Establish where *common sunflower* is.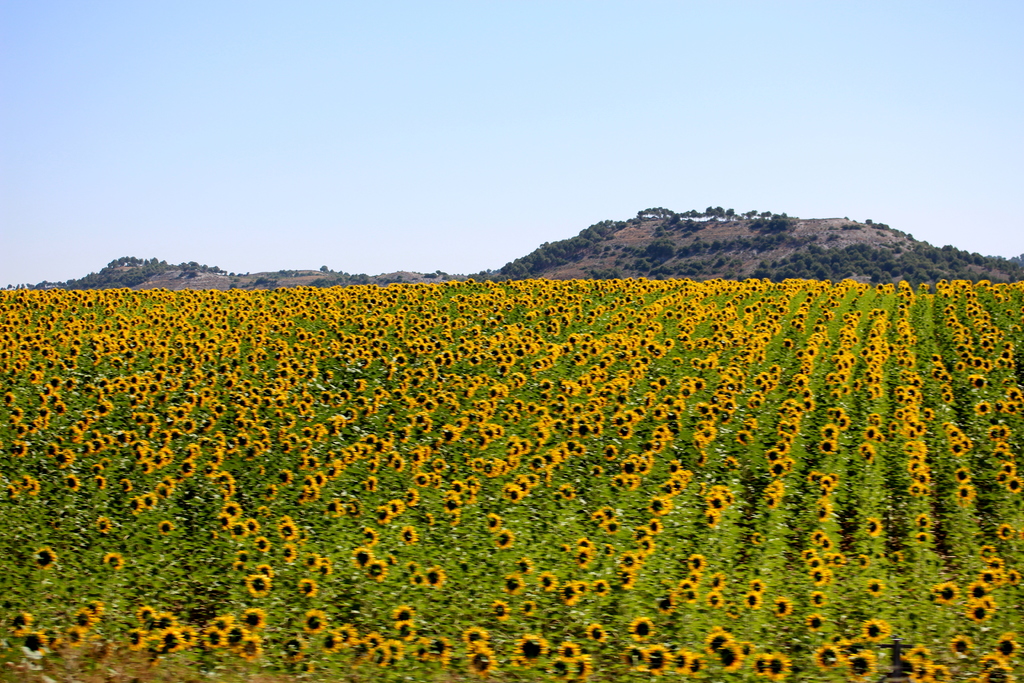
Established at <box>464,637,486,670</box>.
